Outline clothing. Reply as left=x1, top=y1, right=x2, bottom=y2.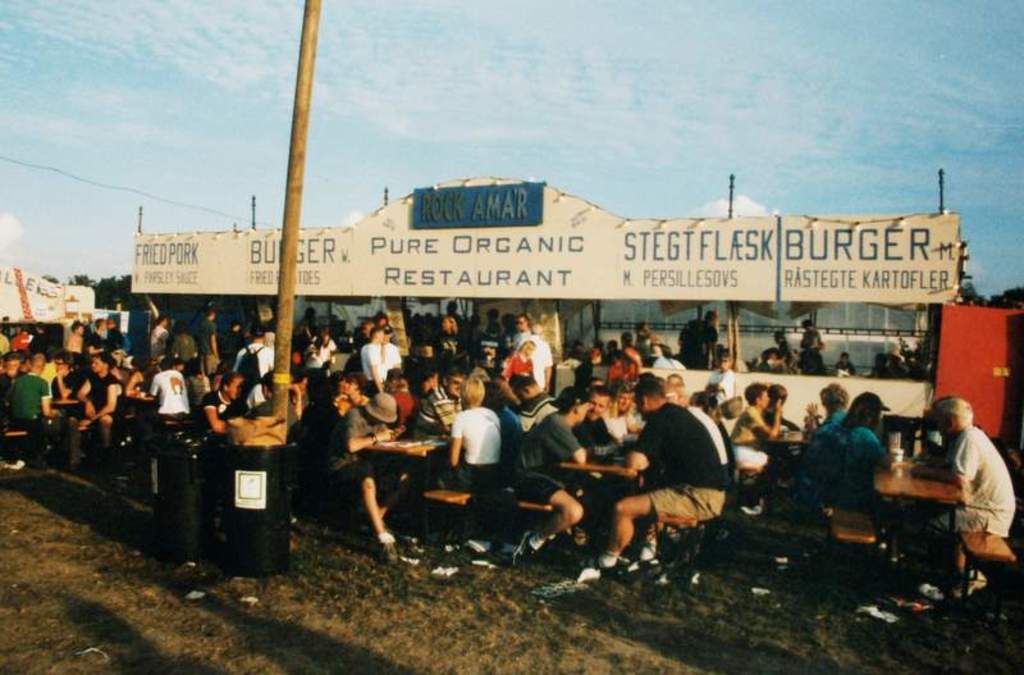
left=564, top=412, right=620, bottom=462.
